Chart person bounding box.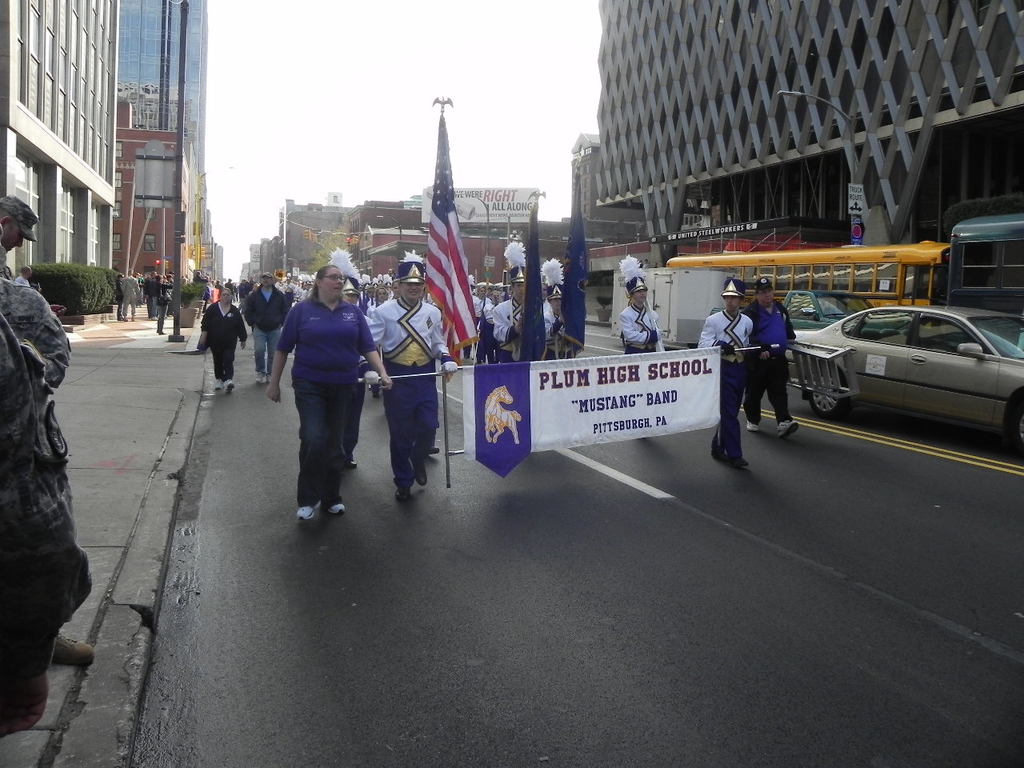
Charted: pyautogui.locateOnScreen(244, 274, 280, 366).
